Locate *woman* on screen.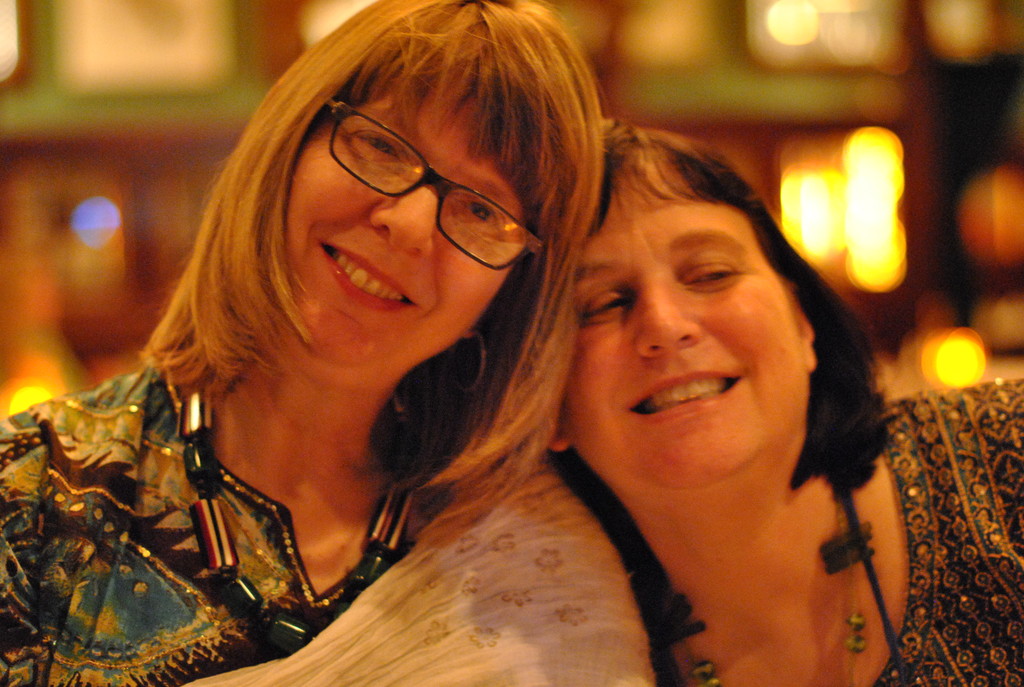
On screen at 519,143,1023,686.
